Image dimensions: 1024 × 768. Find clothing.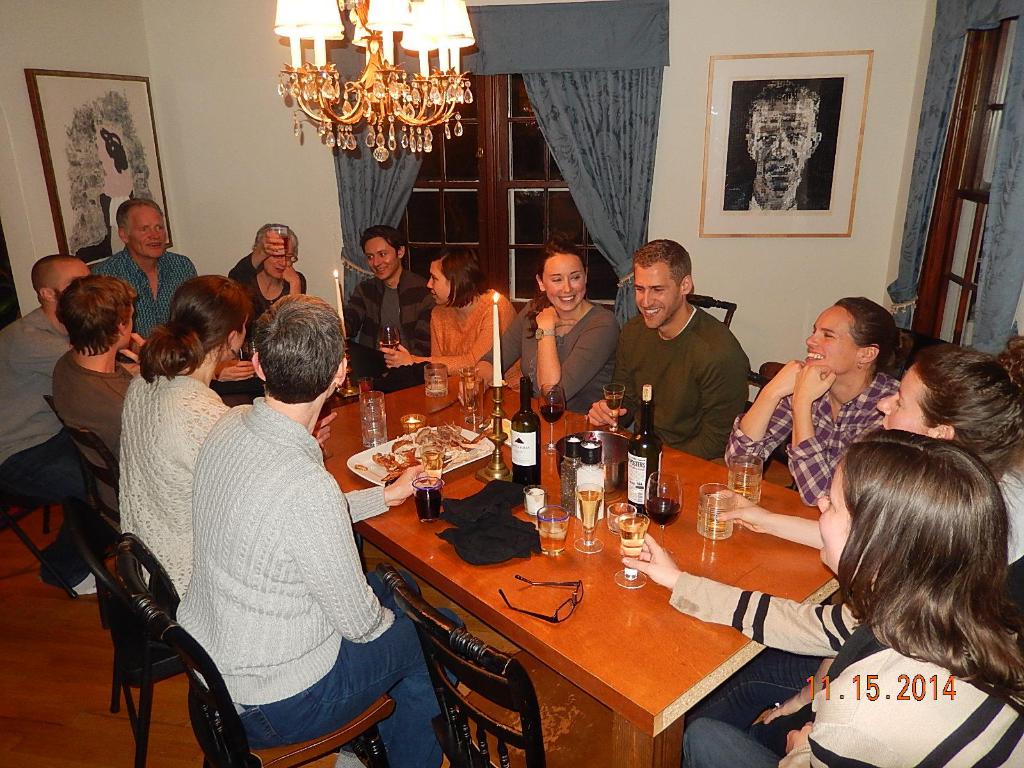
<box>0,303,74,477</box>.
